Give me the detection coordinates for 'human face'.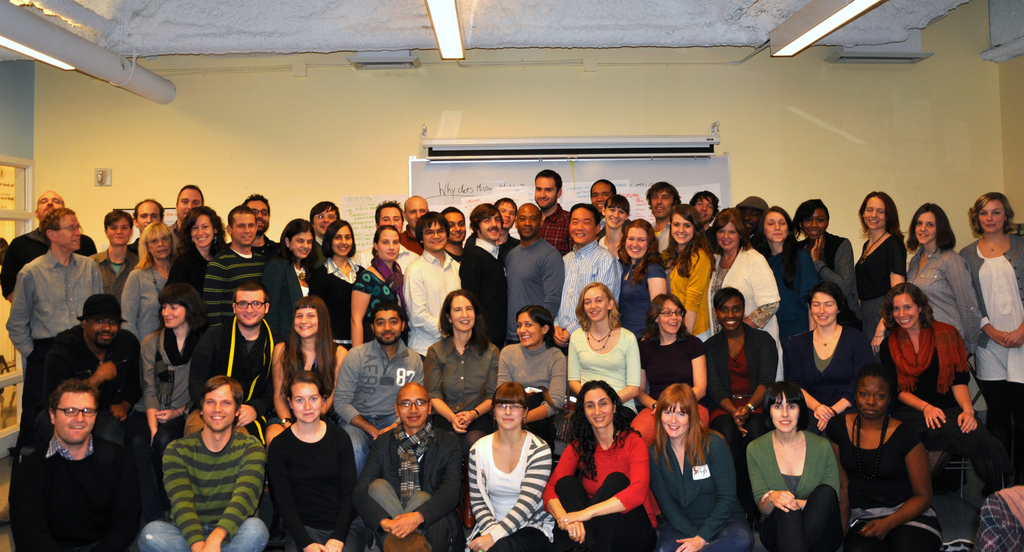
x1=397, y1=392, x2=428, y2=427.
